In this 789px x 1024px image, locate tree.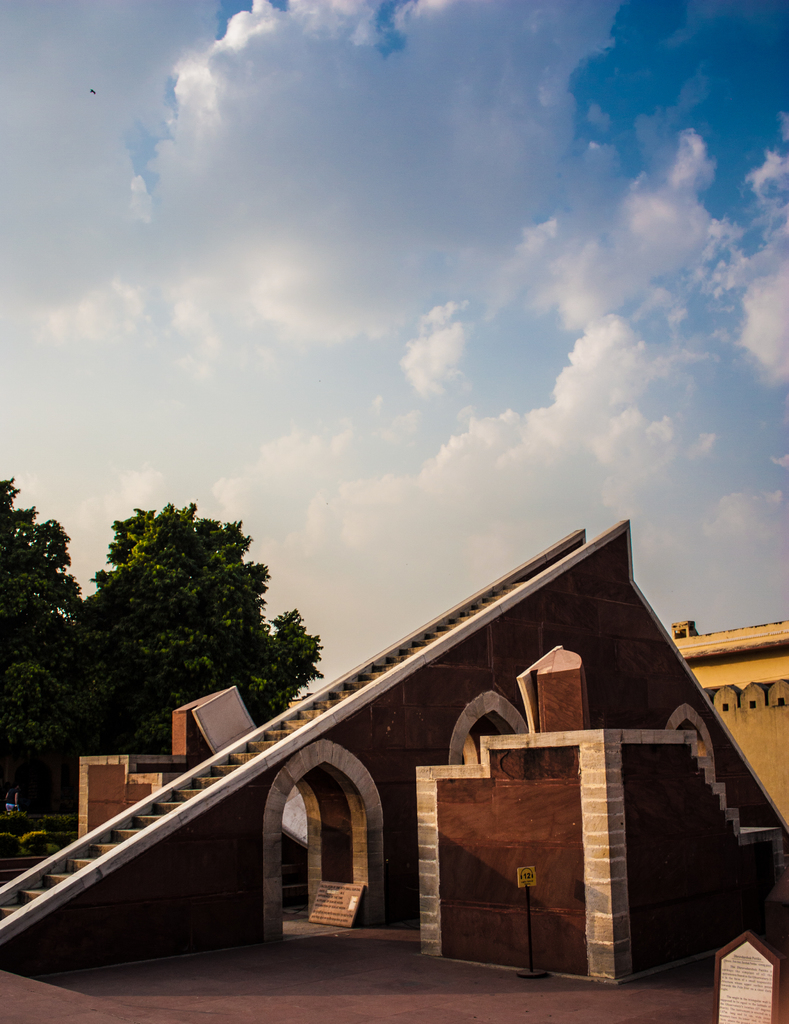
Bounding box: x1=0, y1=470, x2=93, y2=792.
